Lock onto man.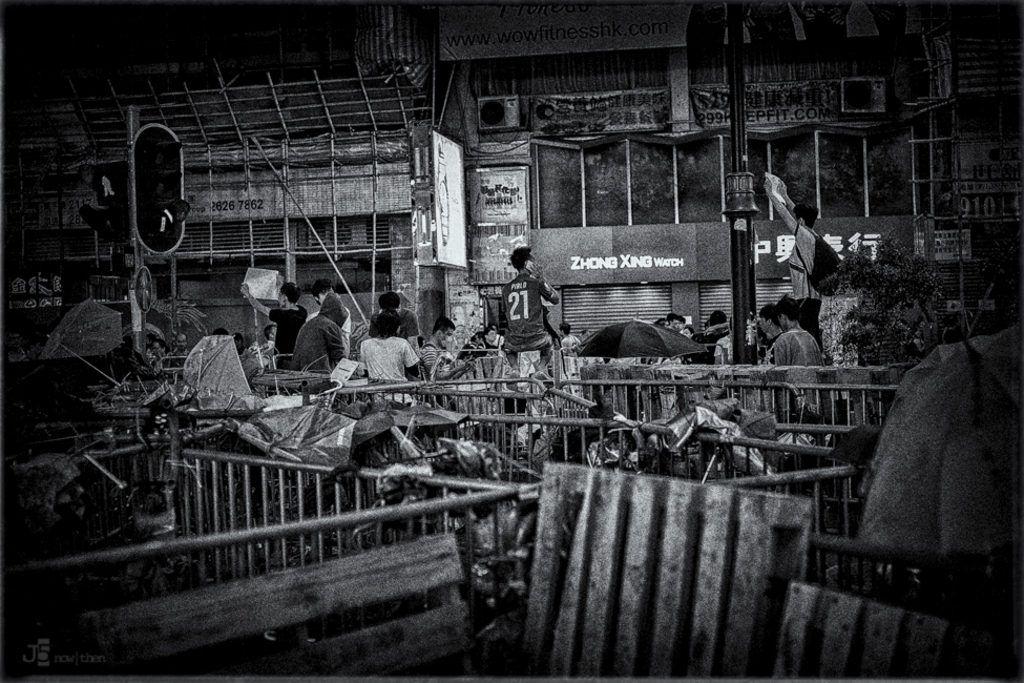
Locked: <region>499, 243, 561, 380</region>.
